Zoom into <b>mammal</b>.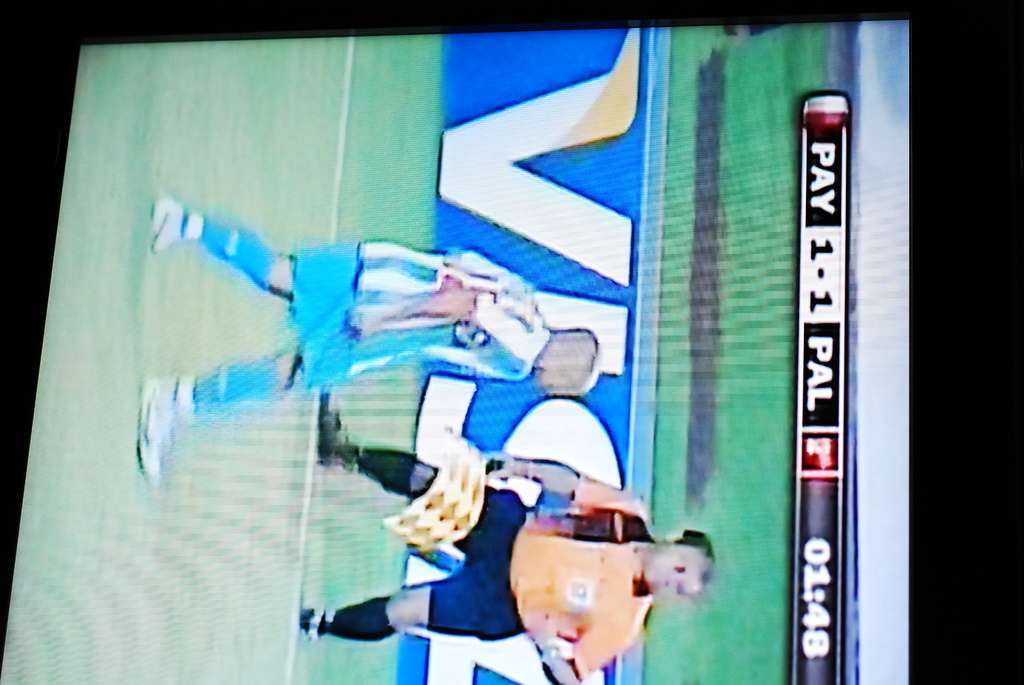
Zoom target: {"x1": 135, "y1": 197, "x2": 605, "y2": 476}.
